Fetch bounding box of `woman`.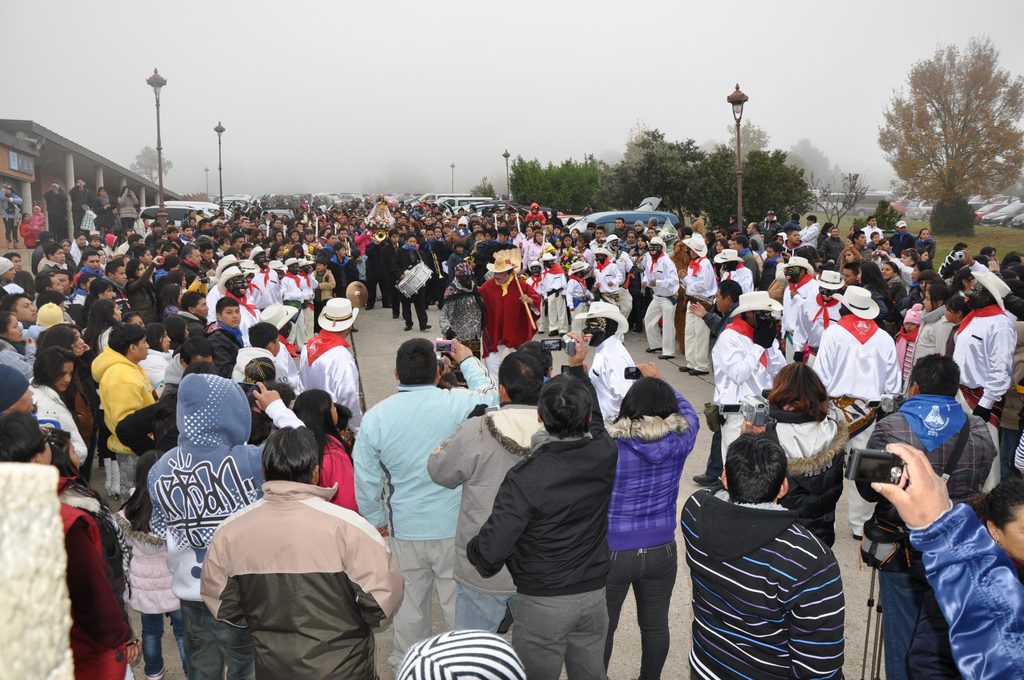
Bbox: bbox=[876, 263, 906, 299].
